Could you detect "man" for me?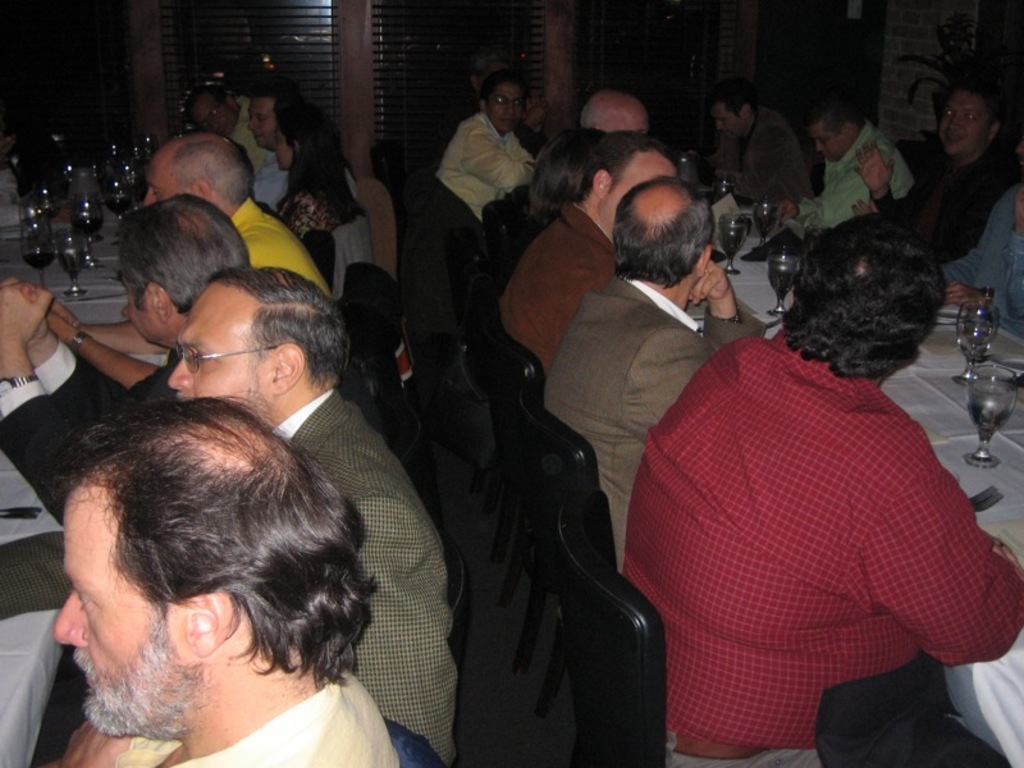
Detection result: region(538, 173, 767, 547).
